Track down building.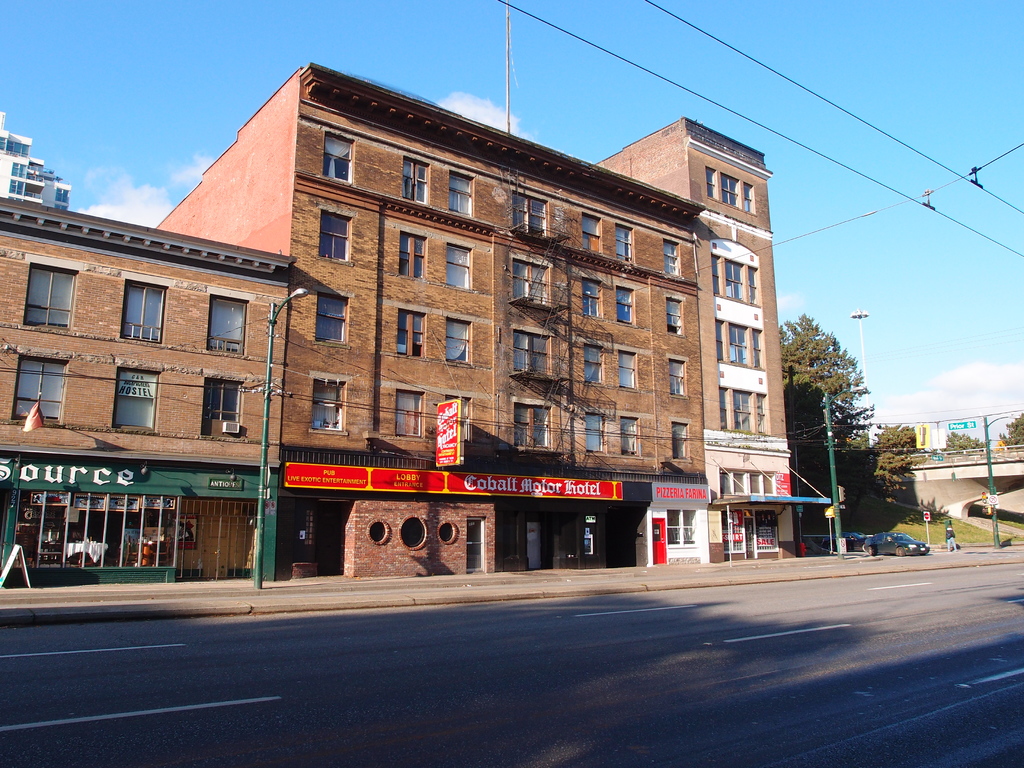
Tracked to x1=0 y1=195 x2=294 y2=590.
